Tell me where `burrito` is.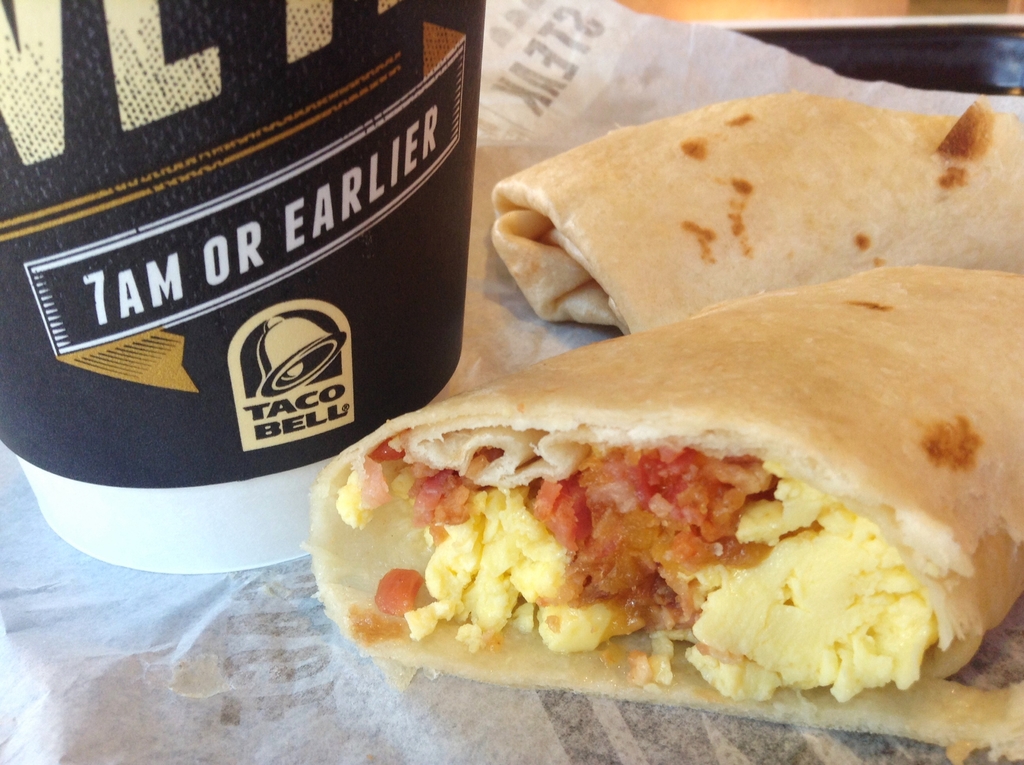
`burrito` is at bbox(483, 86, 1023, 335).
